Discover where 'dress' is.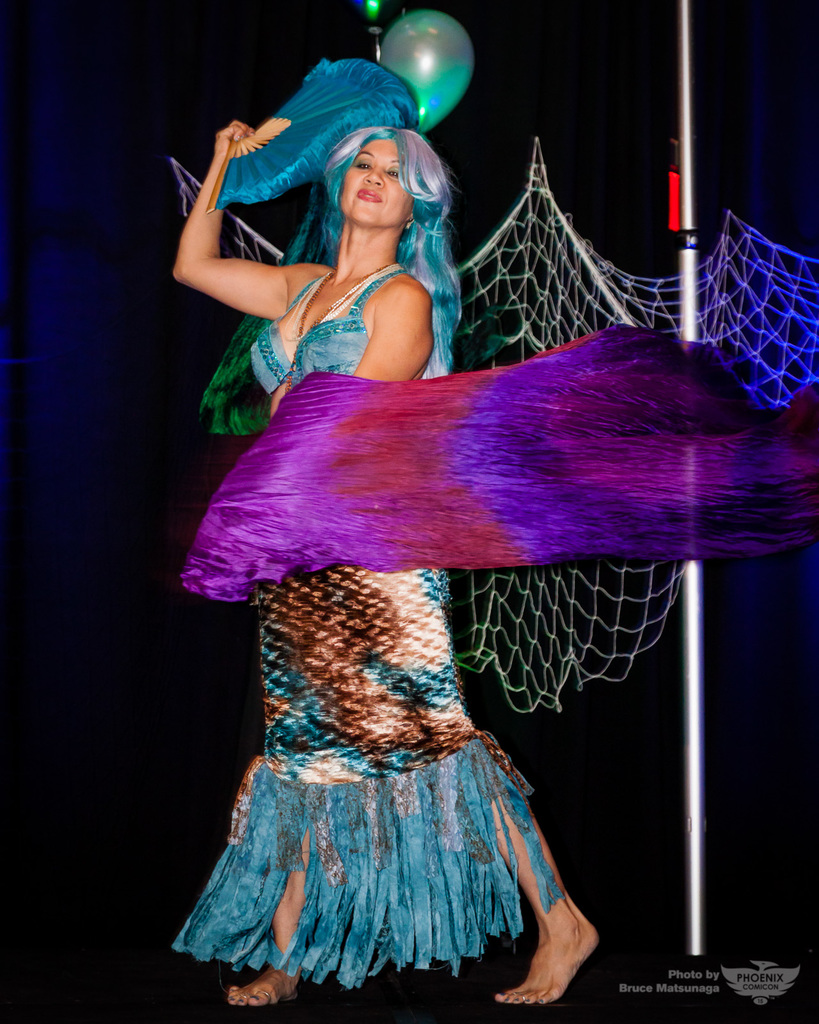
Discovered at 172,264,537,989.
